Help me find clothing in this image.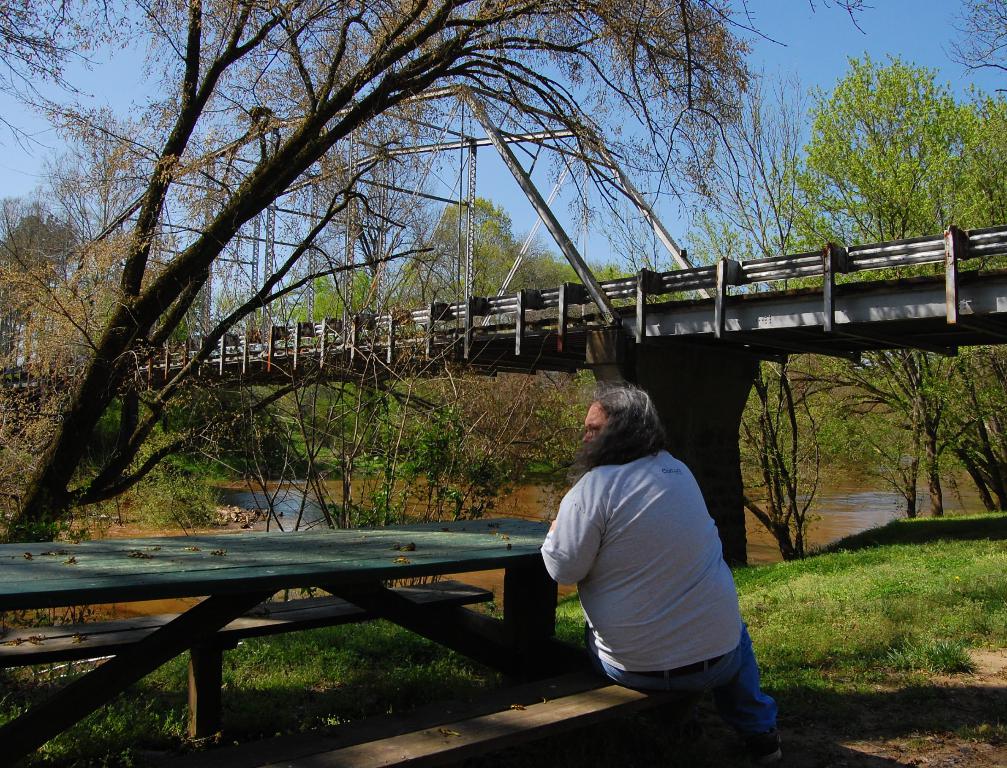
Found it: {"left": 537, "top": 405, "right": 758, "bottom": 724}.
